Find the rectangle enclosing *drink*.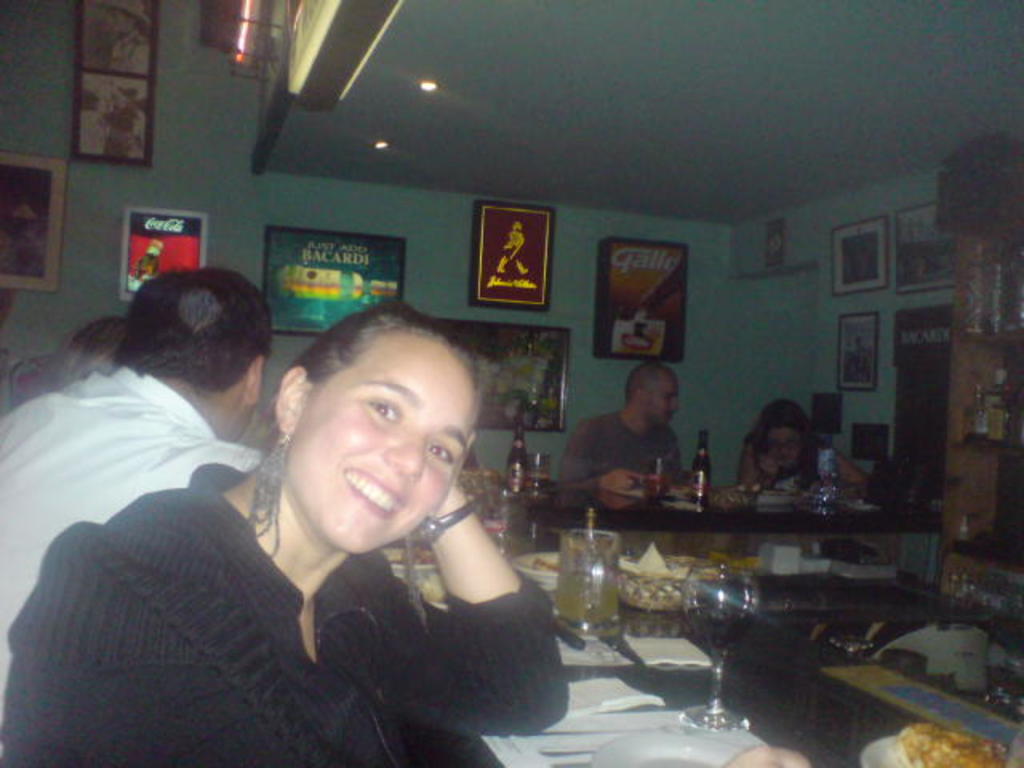
[558, 573, 622, 630].
